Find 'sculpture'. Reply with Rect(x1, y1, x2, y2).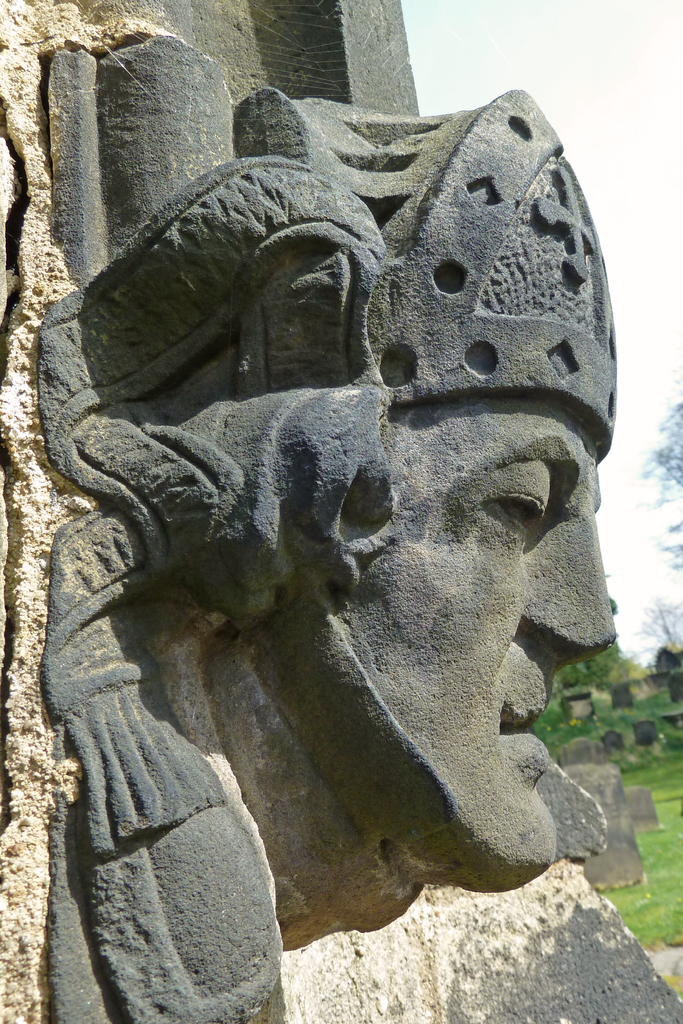
Rect(34, 36, 616, 1023).
